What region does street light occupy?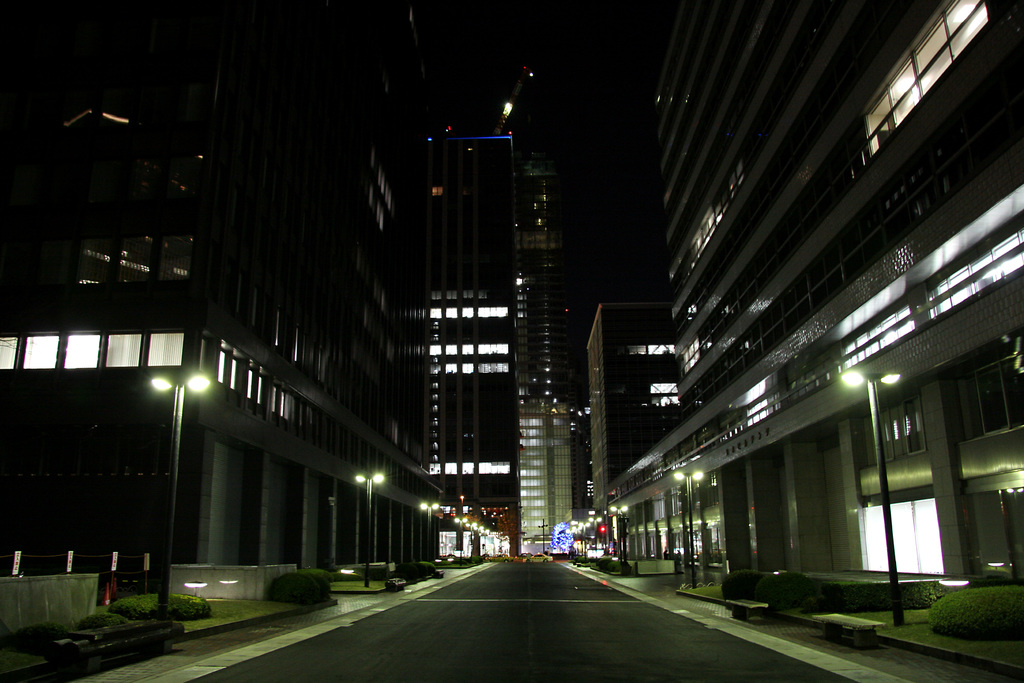
<region>675, 470, 703, 588</region>.
